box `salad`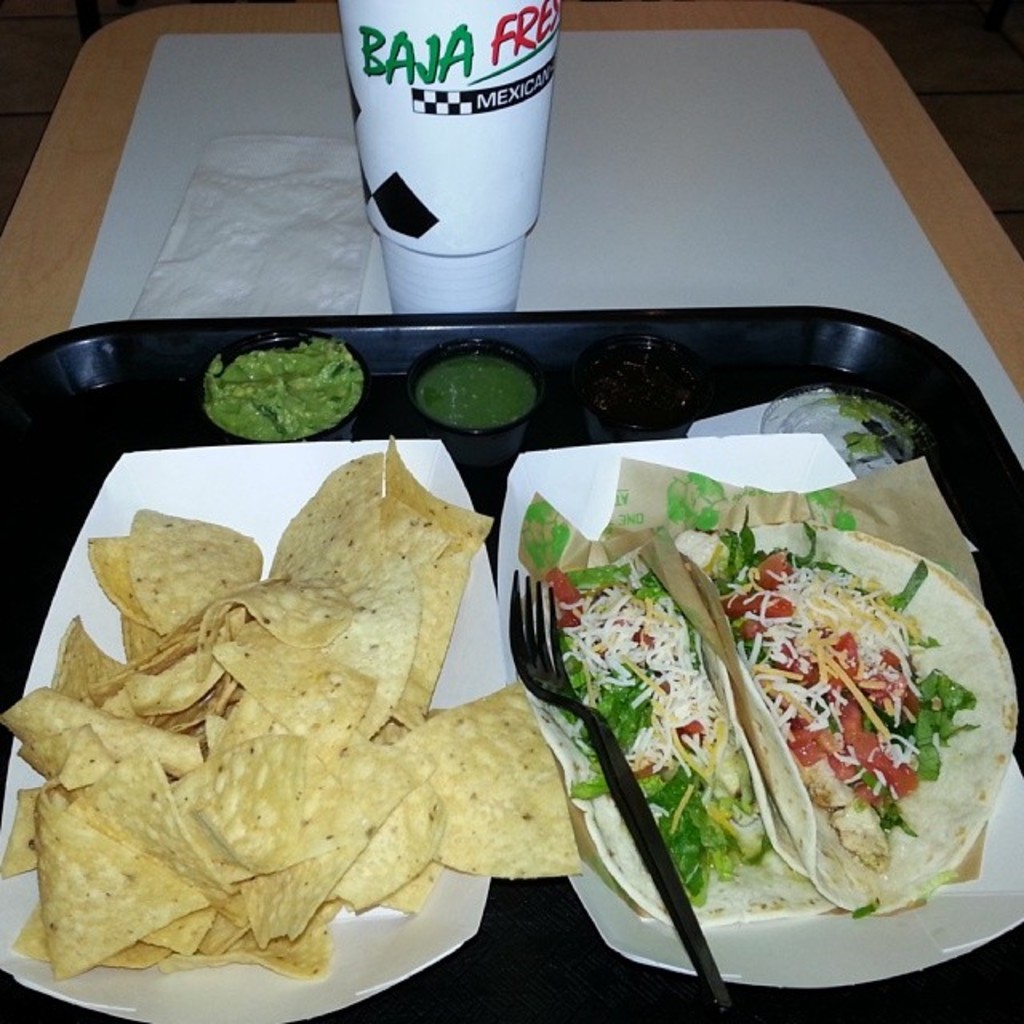
locate(731, 534, 997, 874)
